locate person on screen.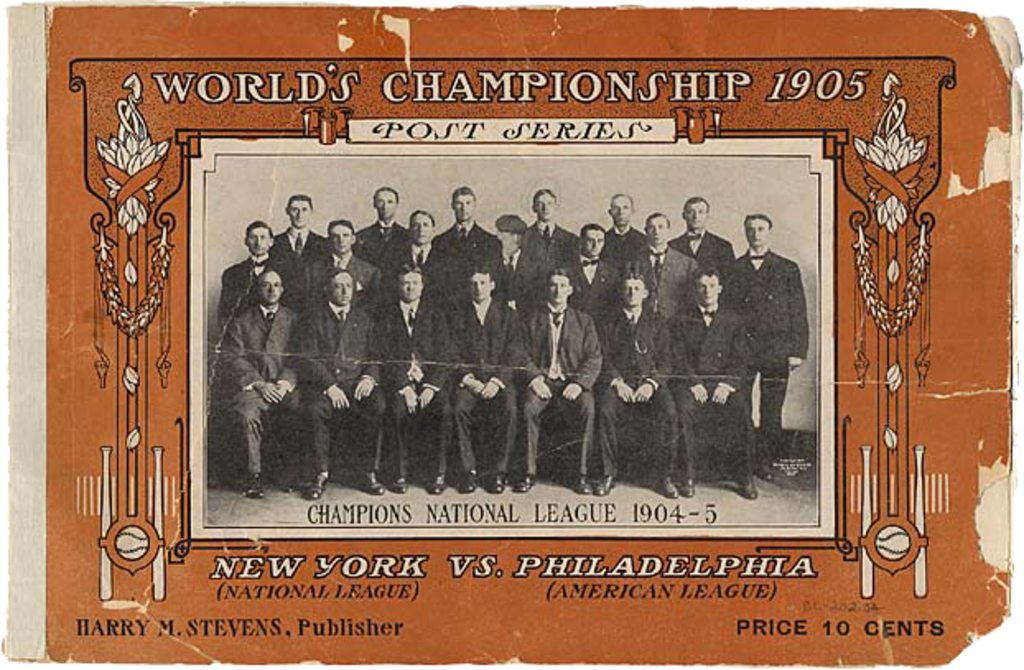
On screen at 349/181/426/262.
